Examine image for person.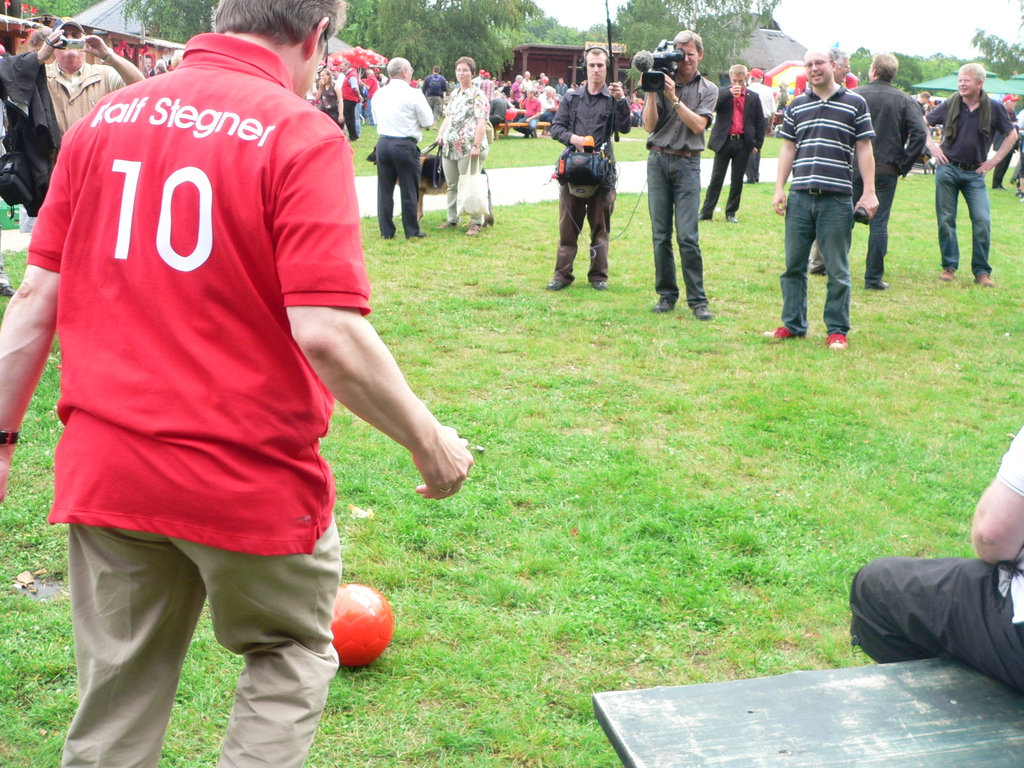
Examination result: <box>13,20,55,54</box>.
